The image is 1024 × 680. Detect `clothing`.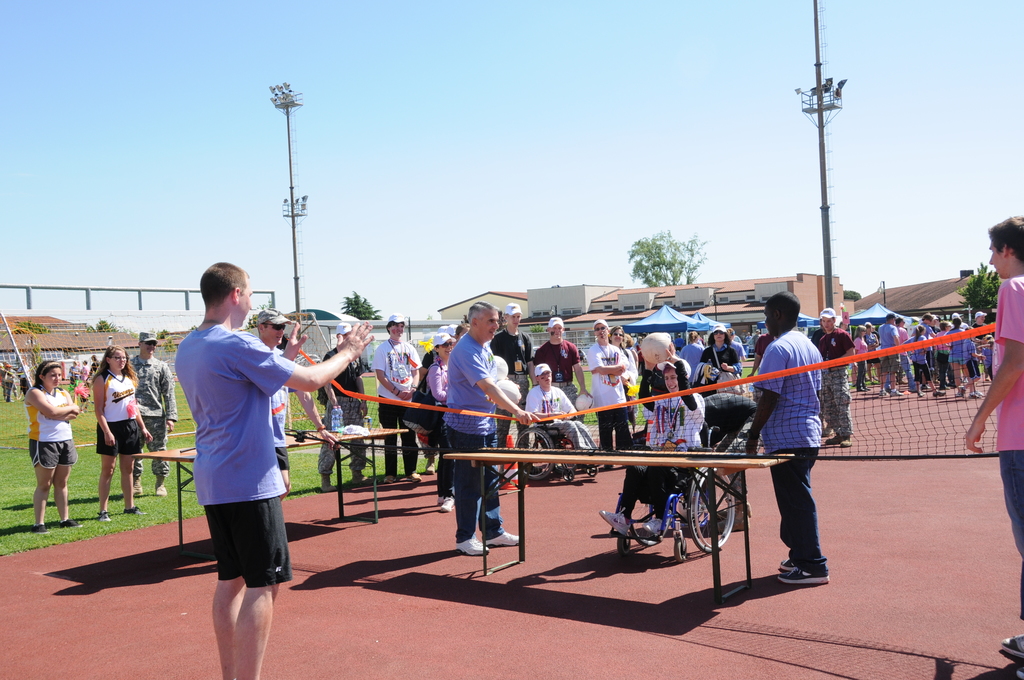
Detection: (left=104, top=370, right=142, bottom=420).
